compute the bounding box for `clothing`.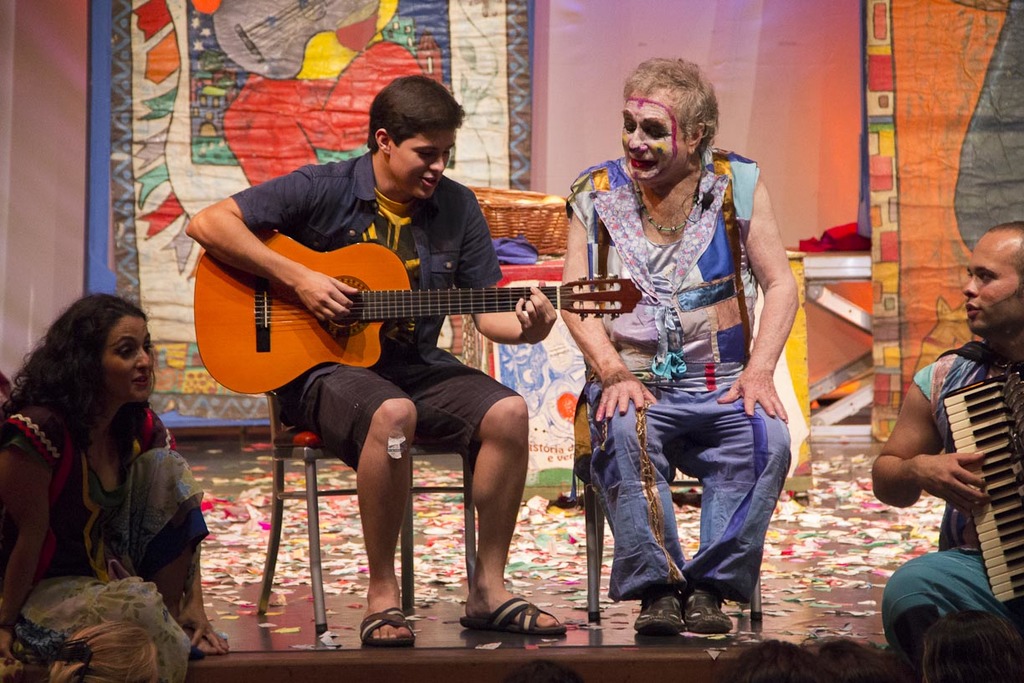
BBox(883, 335, 1023, 651).
